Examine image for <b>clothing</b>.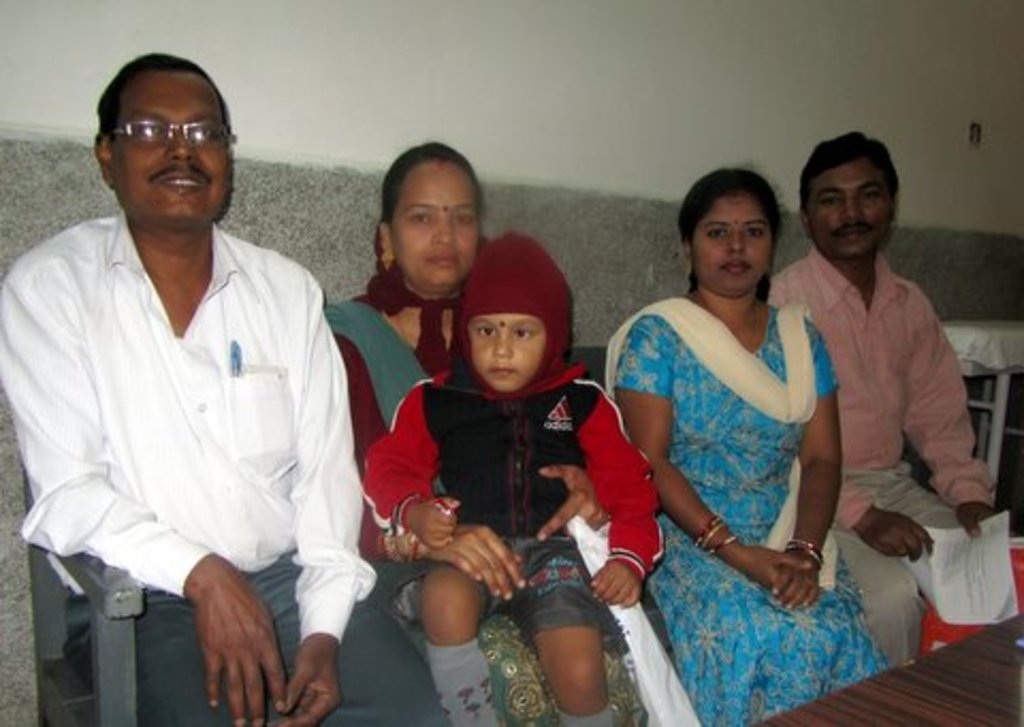
Examination result: {"x1": 314, "y1": 284, "x2": 704, "y2": 725}.
